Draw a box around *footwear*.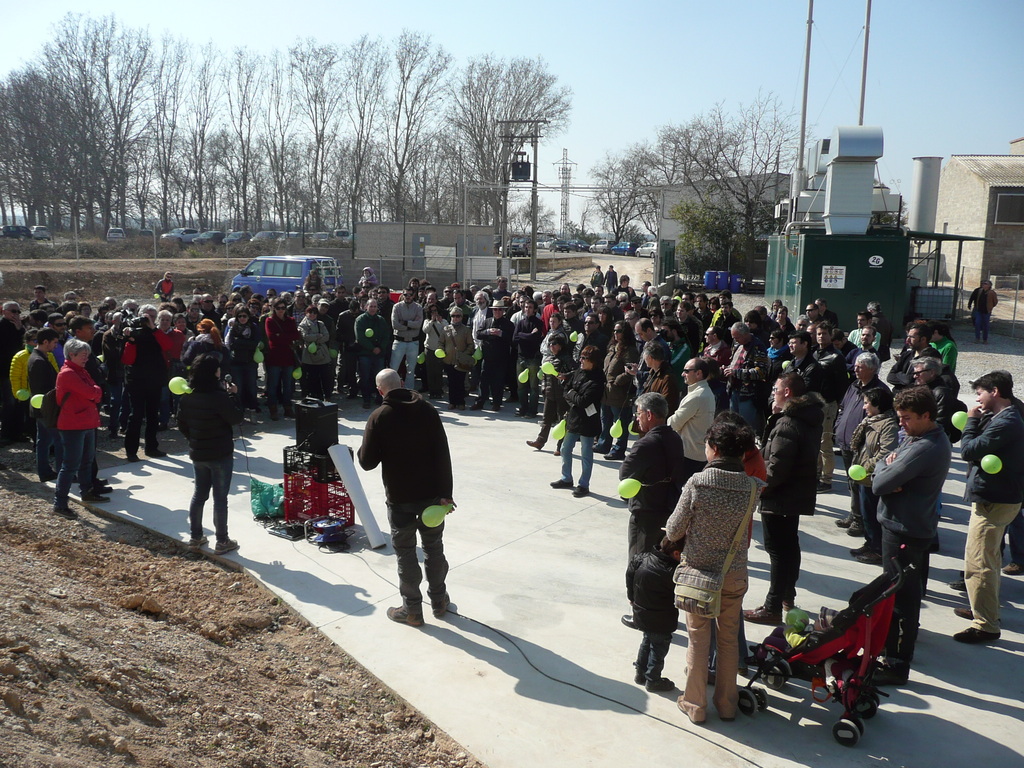
{"x1": 950, "y1": 607, "x2": 980, "y2": 621}.
